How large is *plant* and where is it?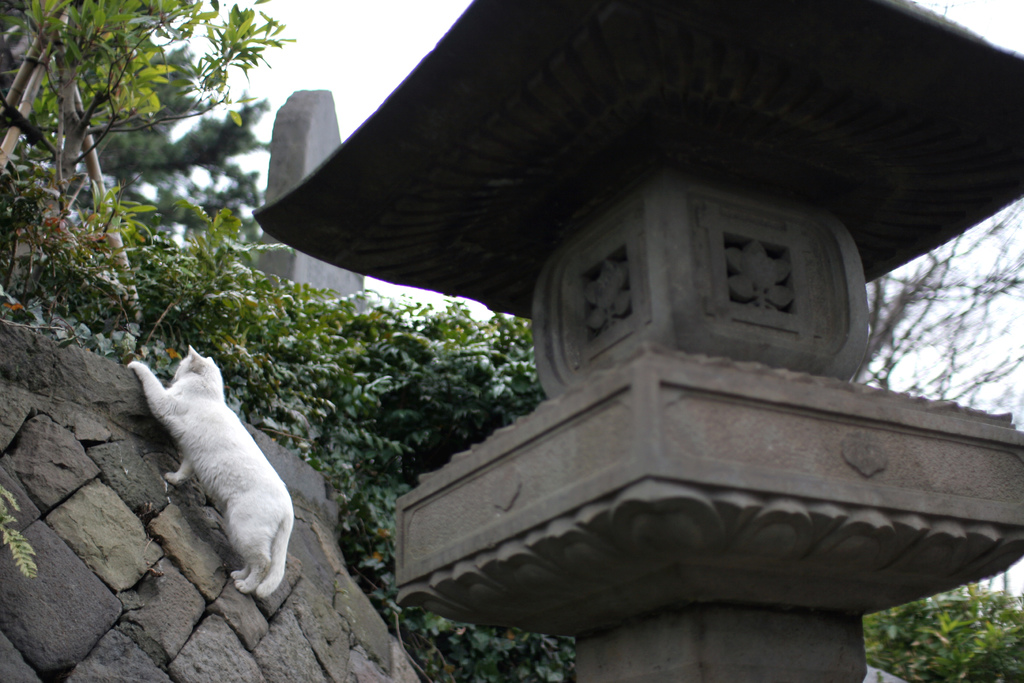
Bounding box: (x1=862, y1=578, x2=1023, y2=682).
